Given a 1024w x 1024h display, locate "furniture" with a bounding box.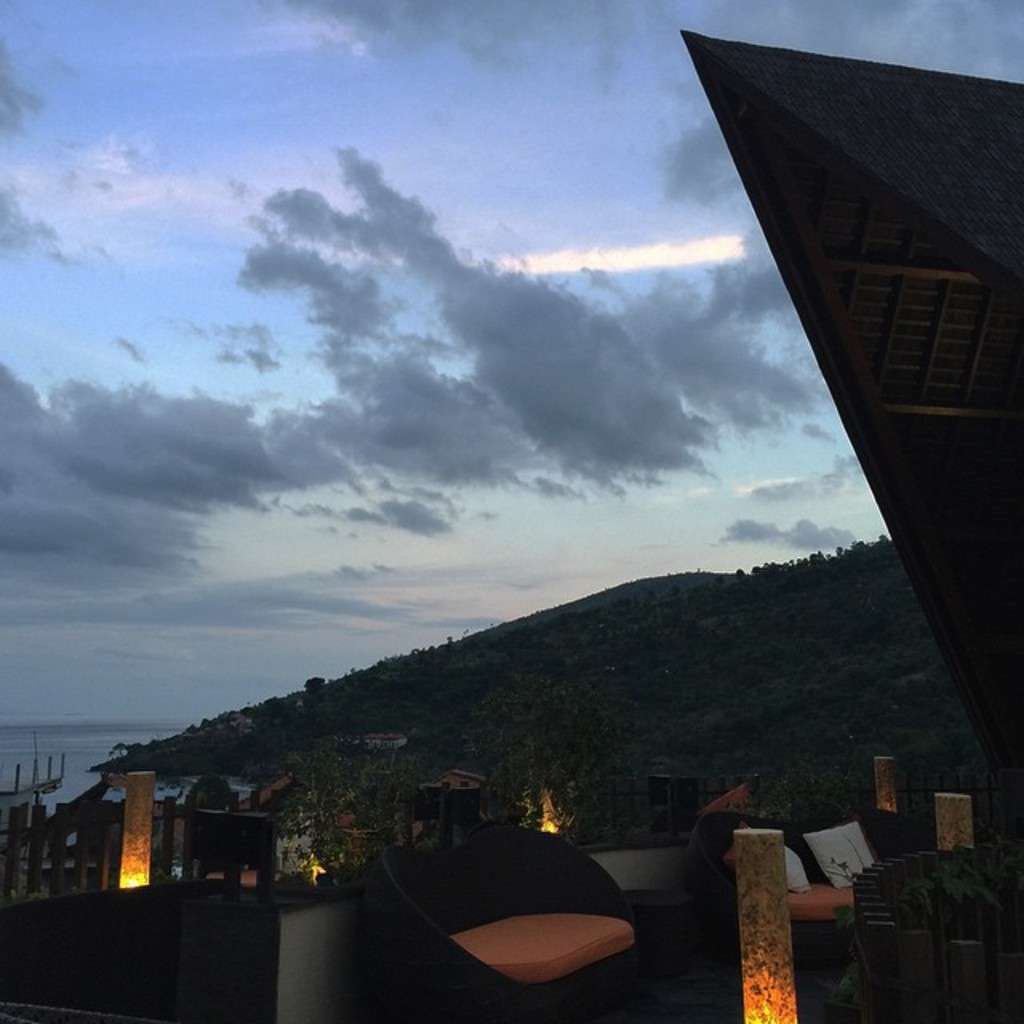
Located: (368, 838, 640, 1019).
